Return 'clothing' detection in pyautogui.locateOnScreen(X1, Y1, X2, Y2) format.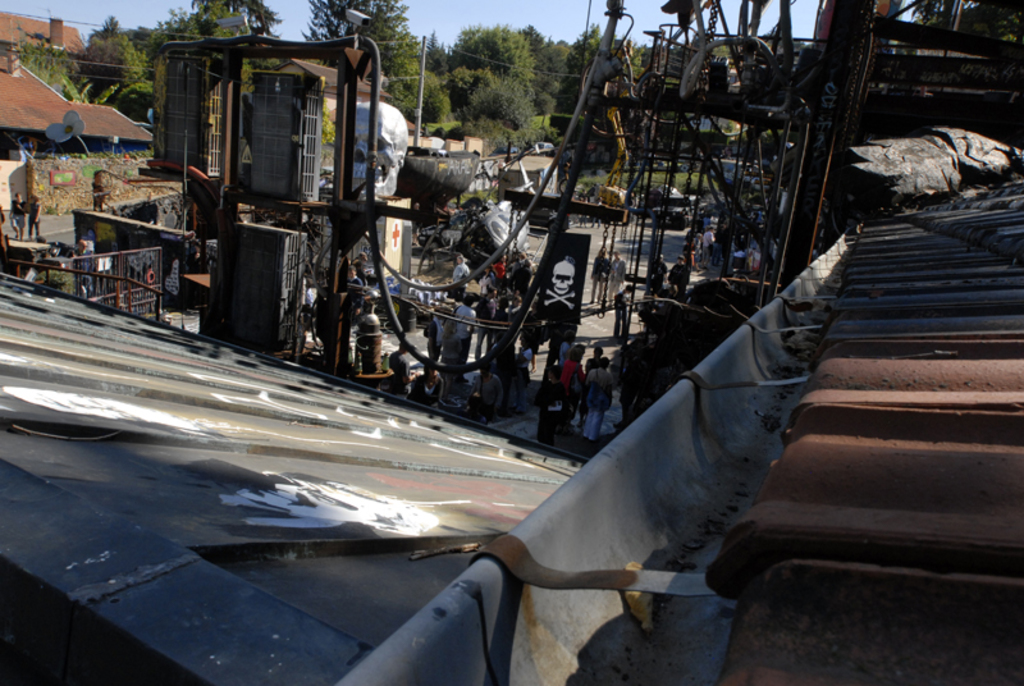
pyautogui.locateOnScreen(607, 260, 622, 310).
